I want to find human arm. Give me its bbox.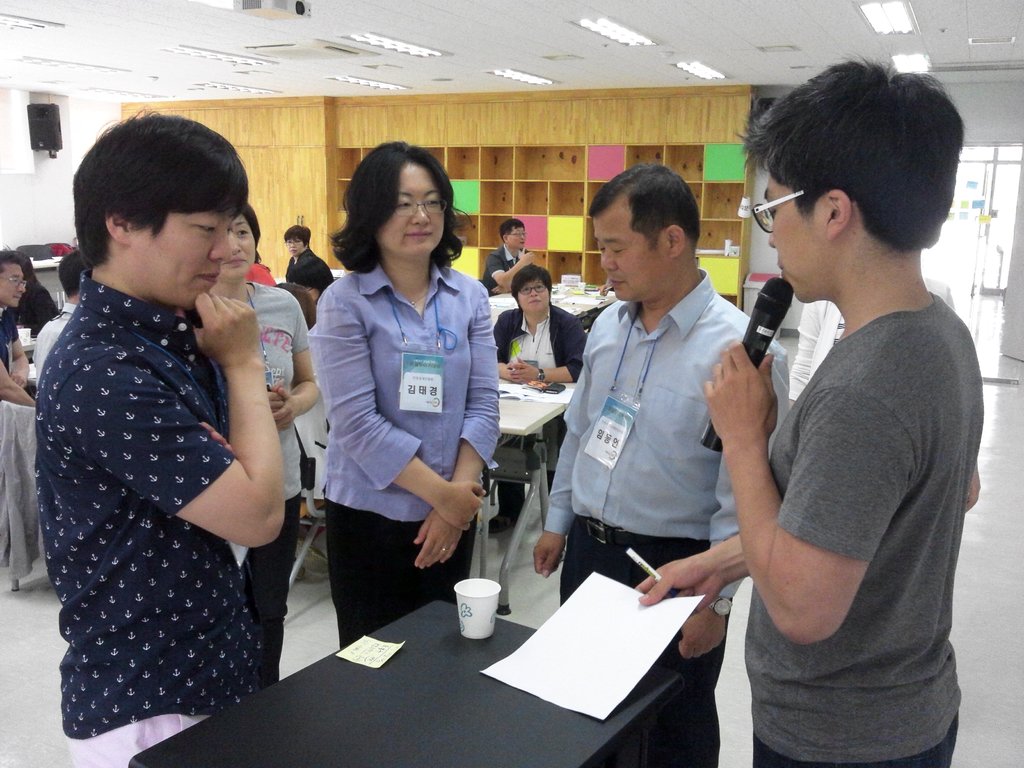
locate(703, 477, 734, 655).
